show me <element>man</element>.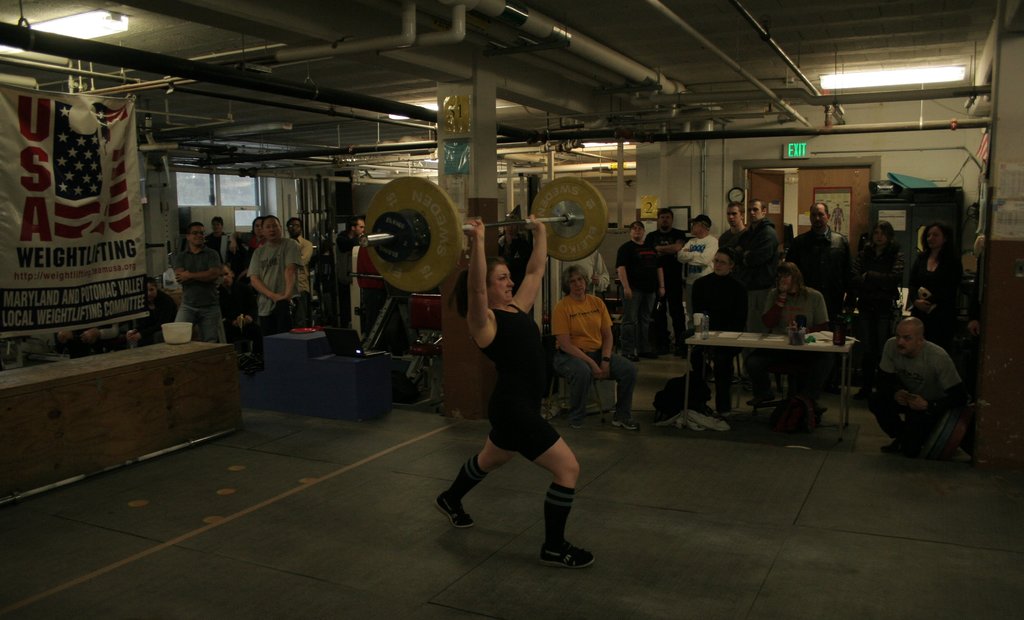
<element>man</element> is here: [285, 218, 315, 326].
